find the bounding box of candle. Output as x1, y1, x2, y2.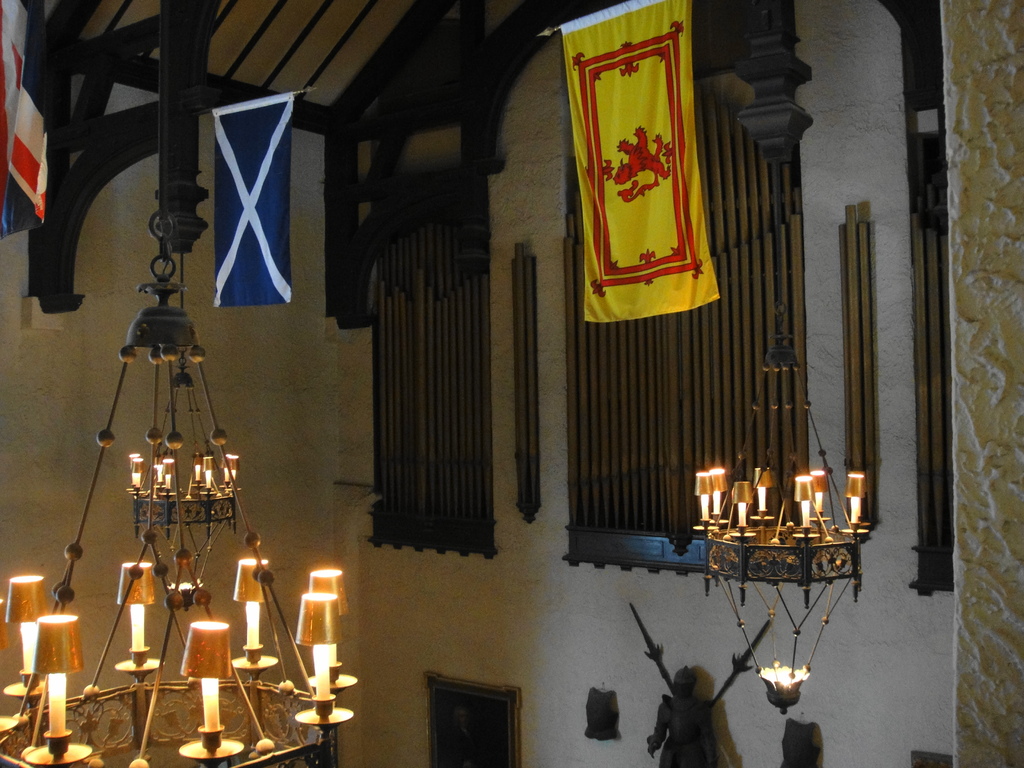
736, 504, 748, 528.
